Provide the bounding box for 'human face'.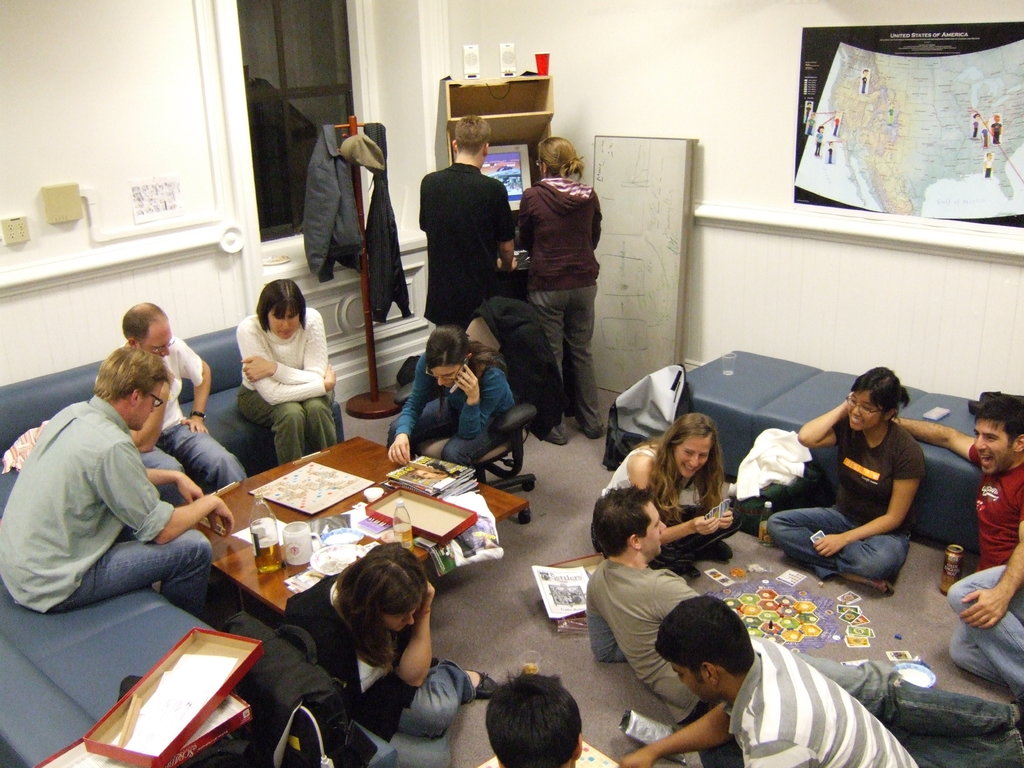
locate(643, 500, 669, 559).
